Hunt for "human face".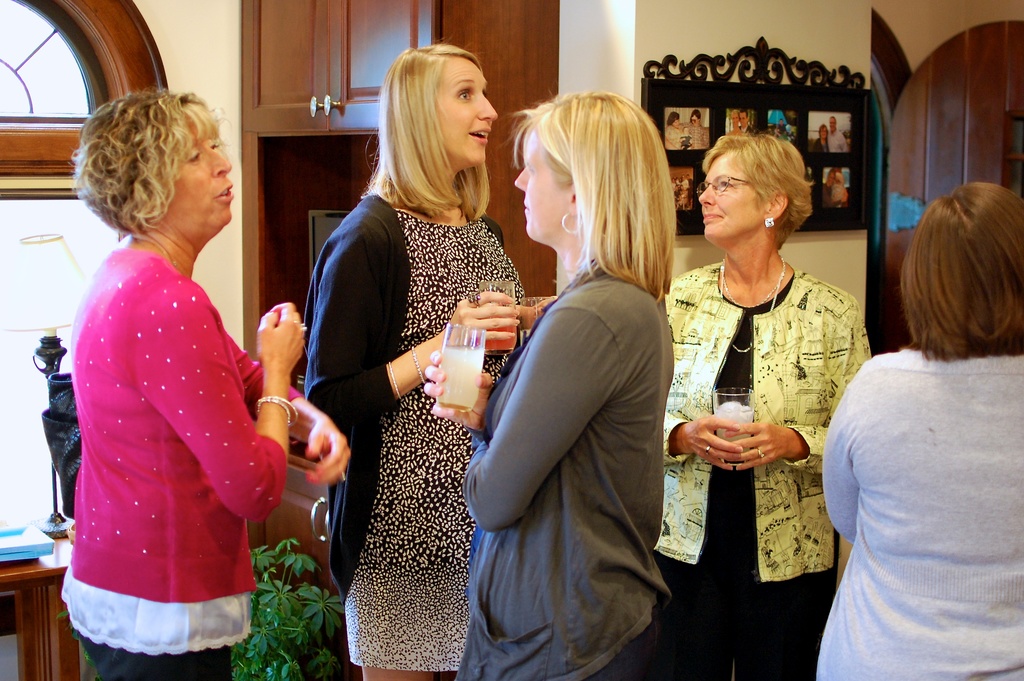
Hunted down at {"x1": 819, "y1": 126, "x2": 828, "y2": 138}.
